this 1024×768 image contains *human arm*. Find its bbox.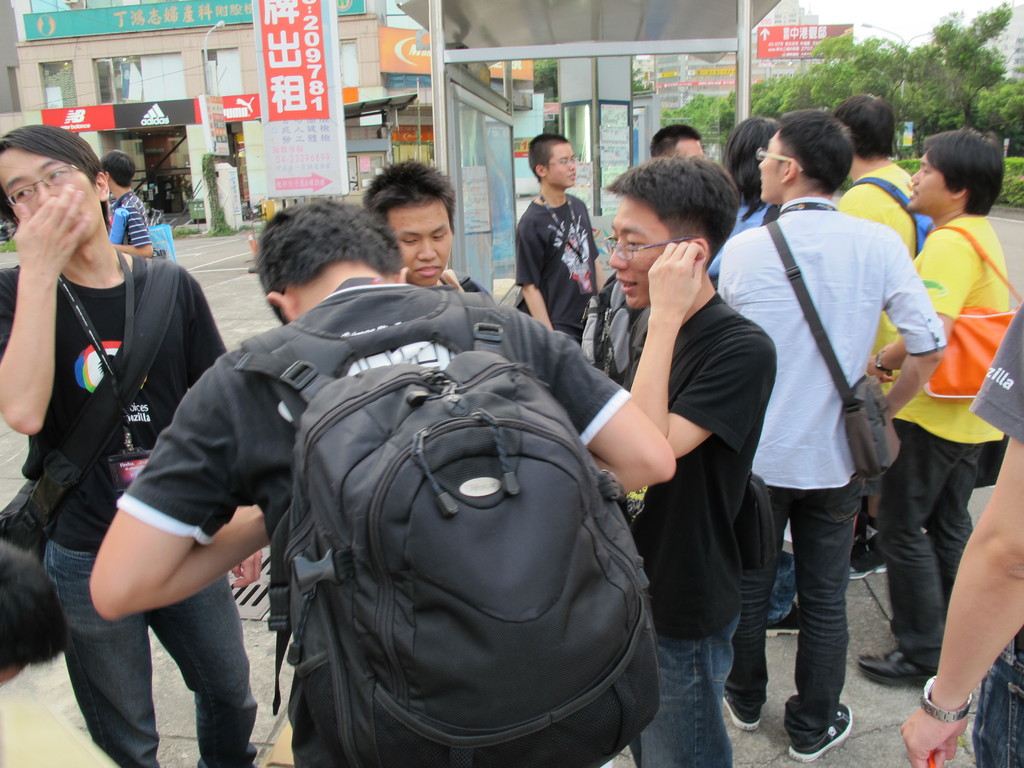
box=[514, 307, 678, 495].
